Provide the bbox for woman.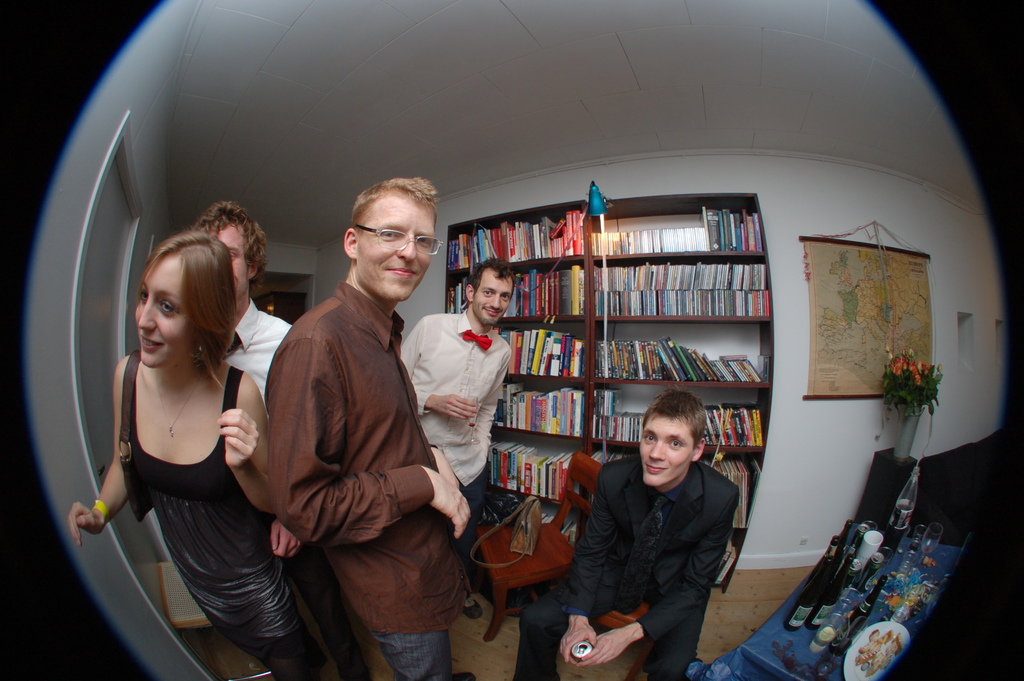
detection(88, 207, 294, 661).
